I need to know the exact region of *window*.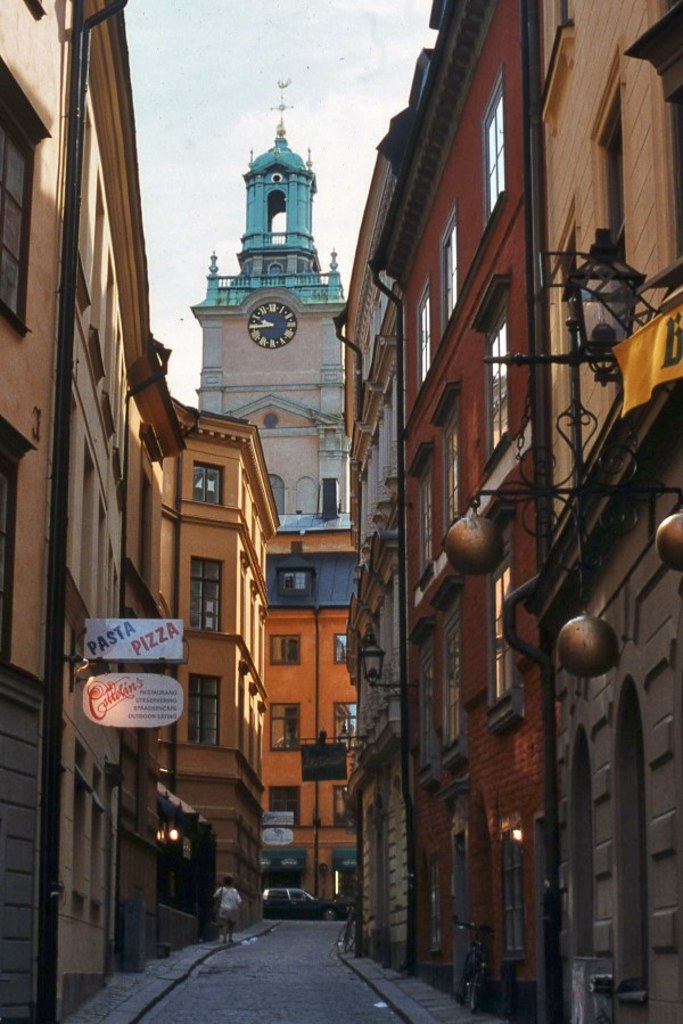
Region: detection(190, 560, 222, 631).
